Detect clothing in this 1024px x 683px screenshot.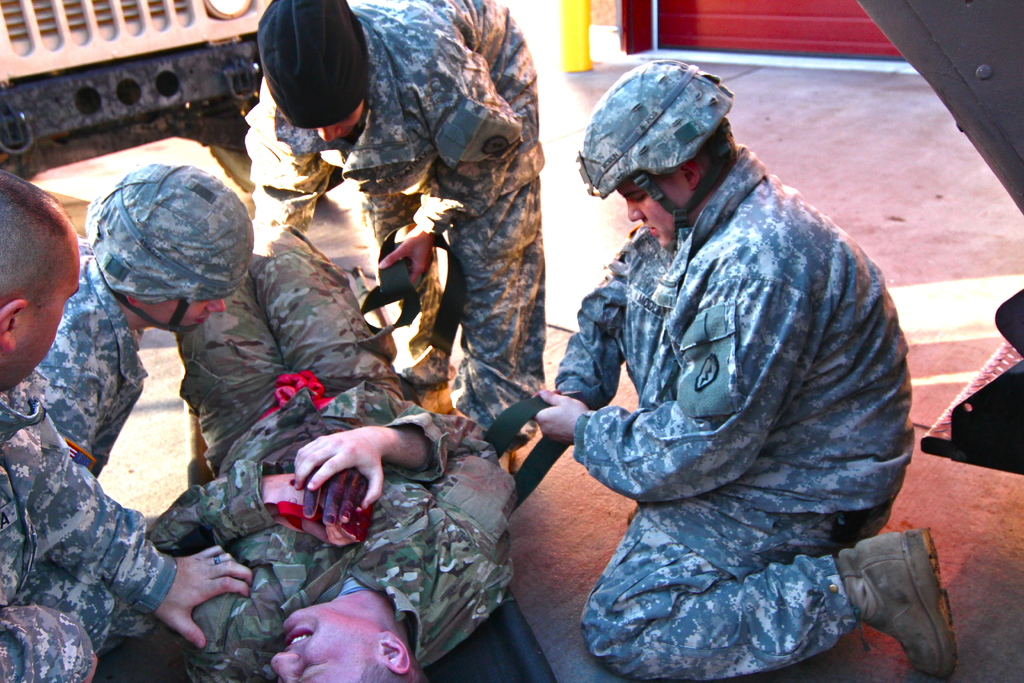
Detection: 142, 219, 507, 682.
